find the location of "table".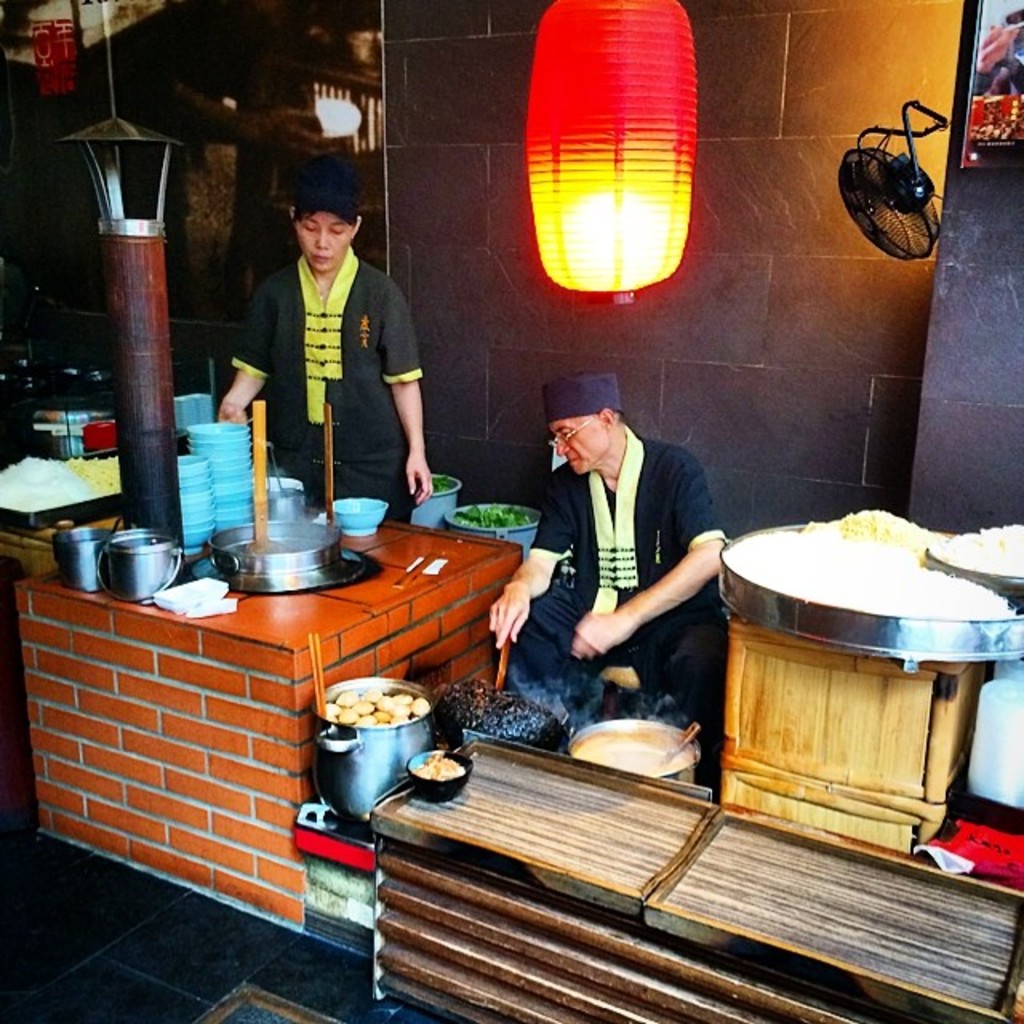
Location: pyautogui.locateOnScreen(678, 496, 1010, 867).
